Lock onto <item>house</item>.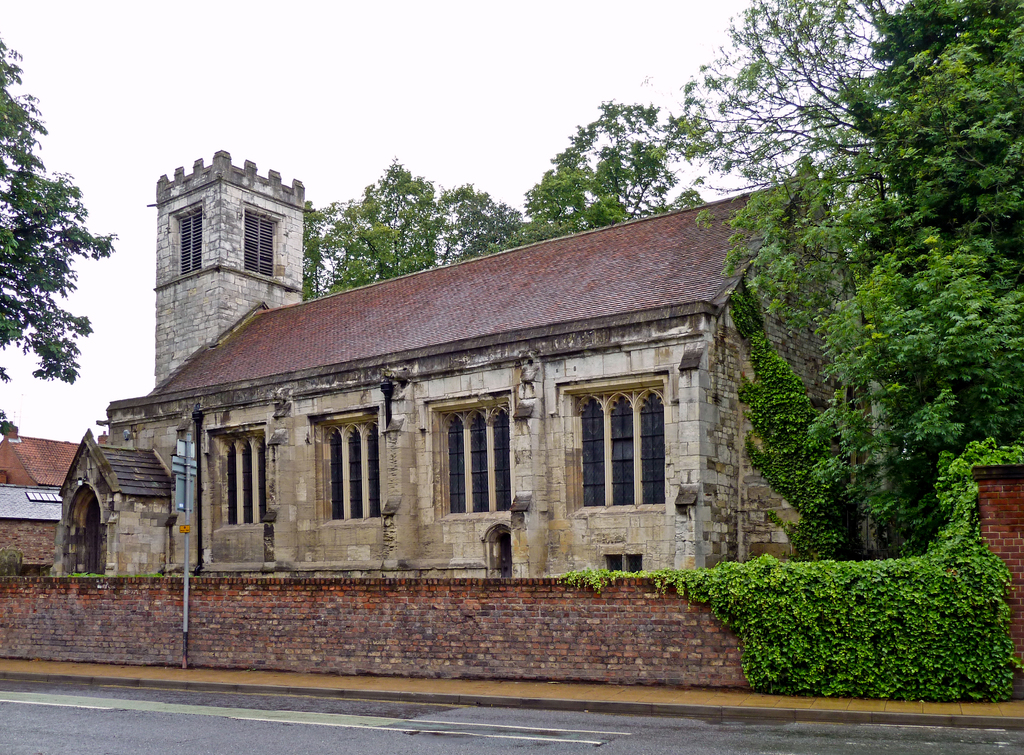
Locked: [0,437,90,578].
